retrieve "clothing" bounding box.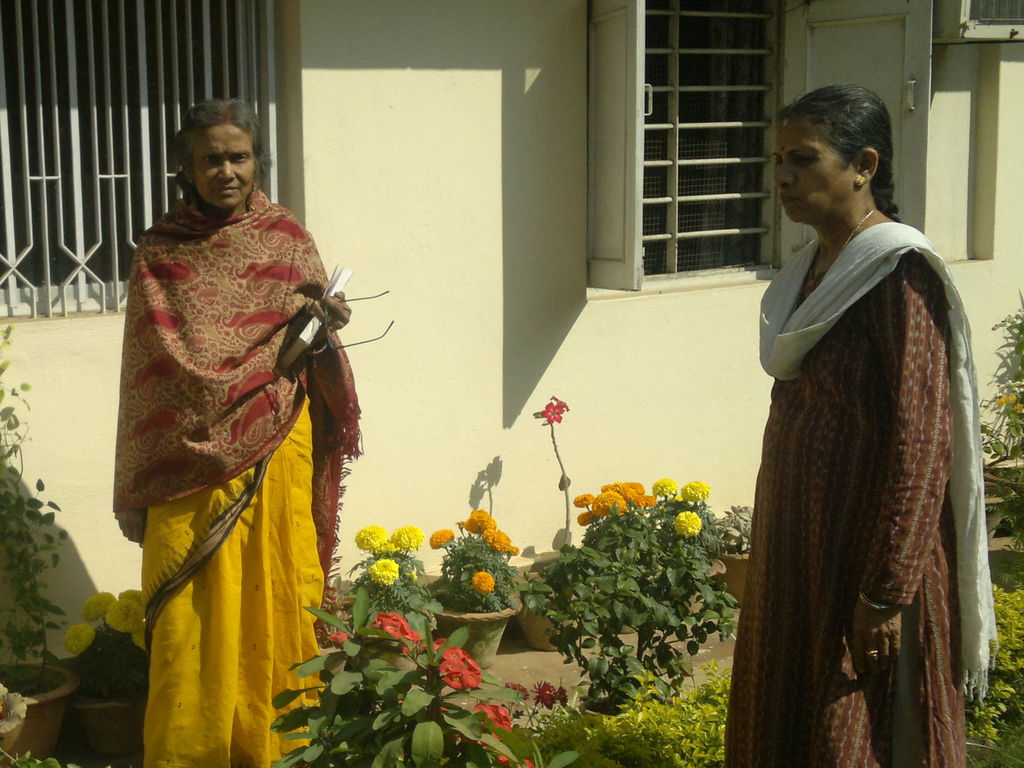
Bounding box: <bbox>765, 201, 988, 767</bbox>.
